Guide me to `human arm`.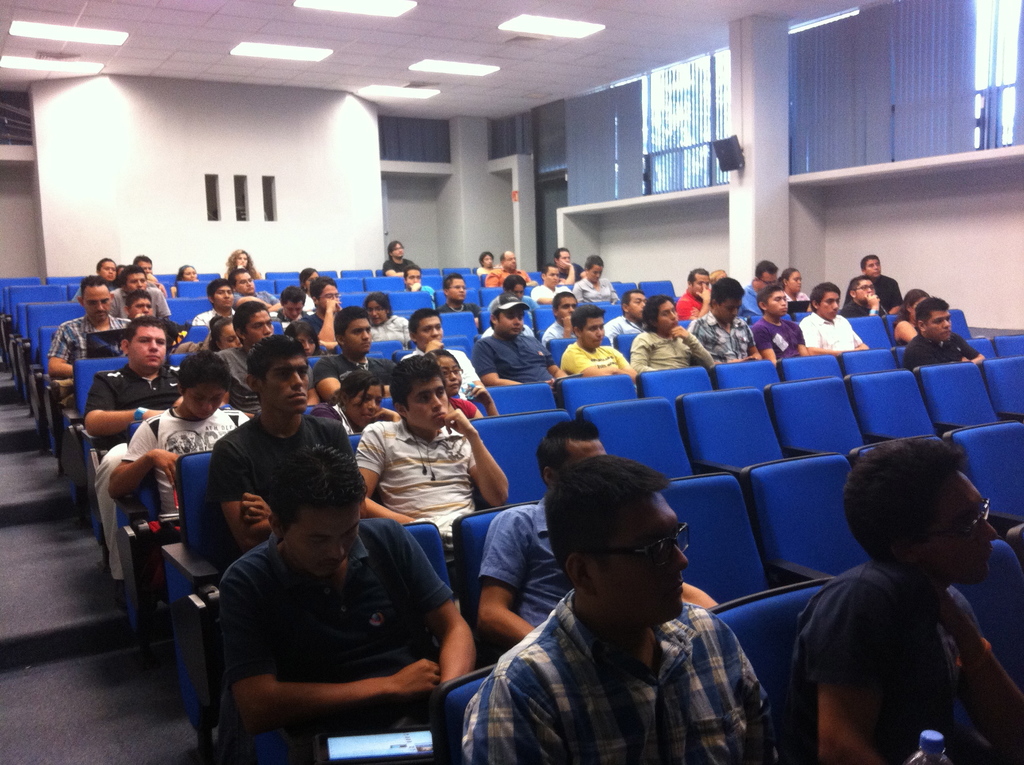
Guidance: region(47, 320, 74, 376).
